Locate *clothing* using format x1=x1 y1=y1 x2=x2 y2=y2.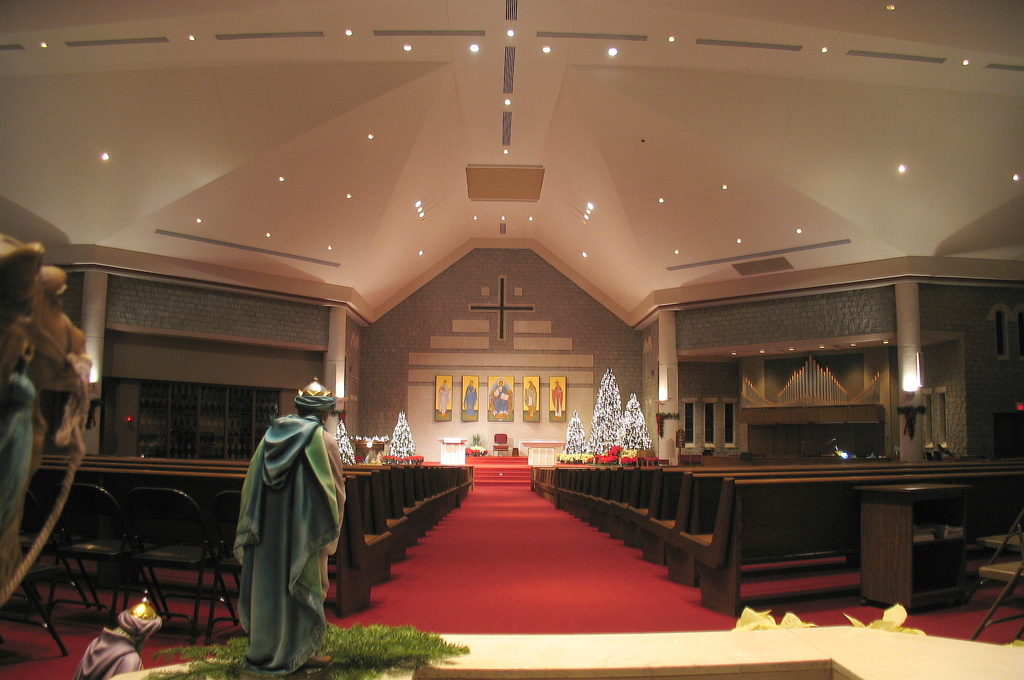
x1=493 y1=385 x2=508 y2=413.
